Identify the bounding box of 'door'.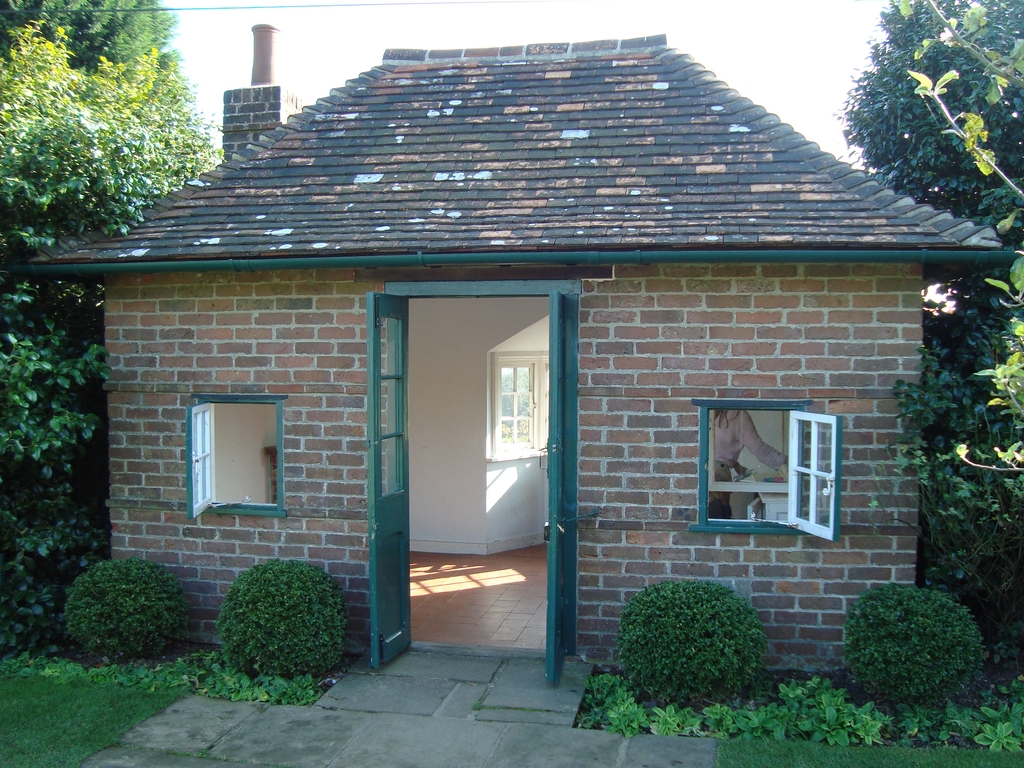
(369,292,420,669).
